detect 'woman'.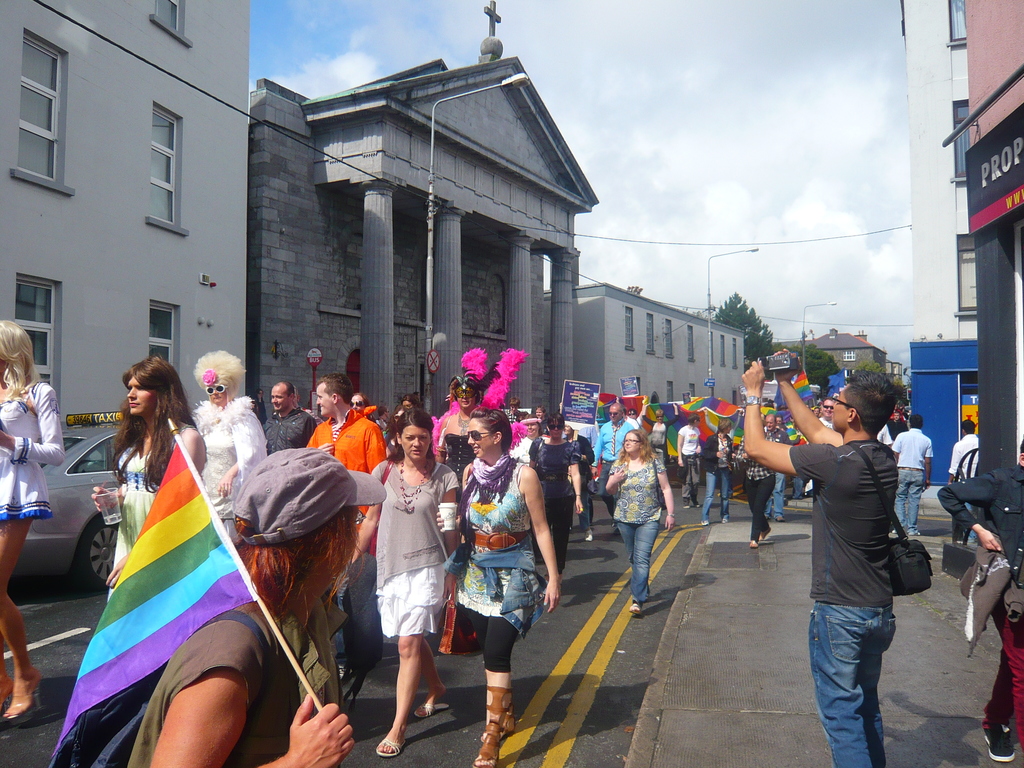
Detected at l=124, t=445, r=388, b=767.
